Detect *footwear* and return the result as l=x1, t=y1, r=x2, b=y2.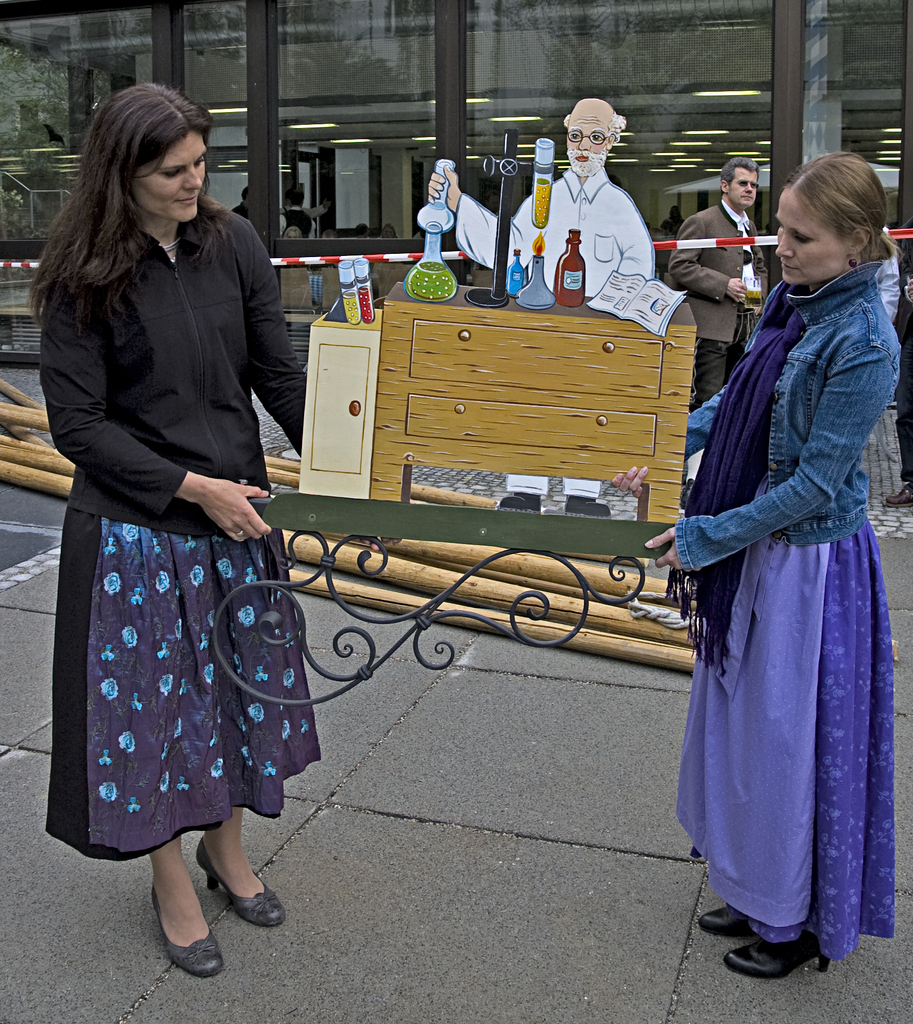
l=697, t=901, r=755, b=934.
